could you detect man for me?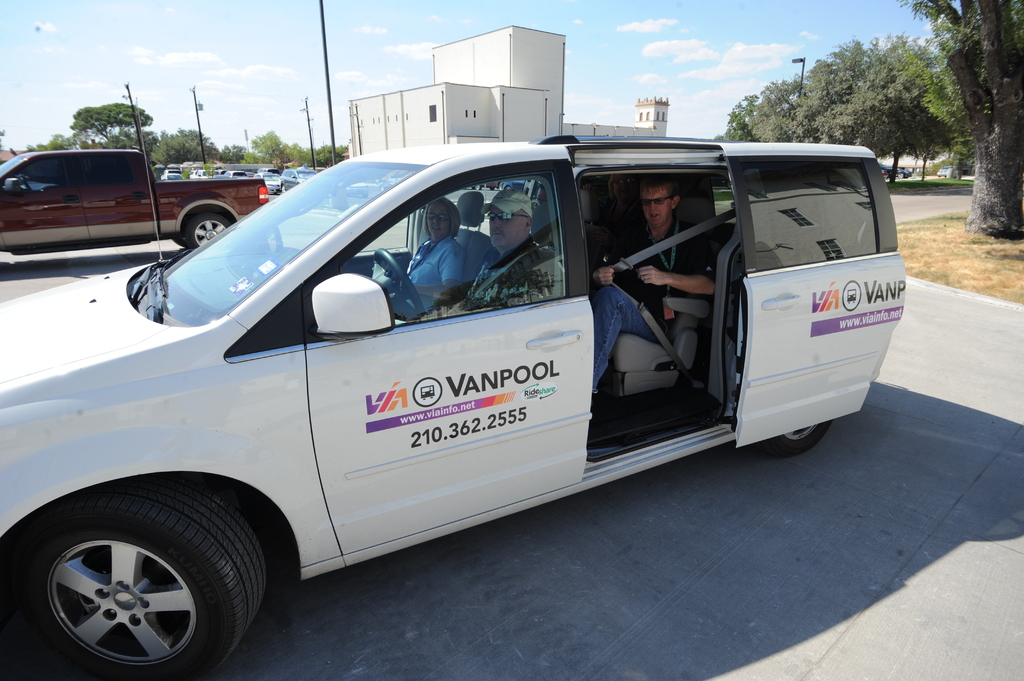
Detection result: {"x1": 401, "y1": 188, "x2": 564, "y2": 321}.
